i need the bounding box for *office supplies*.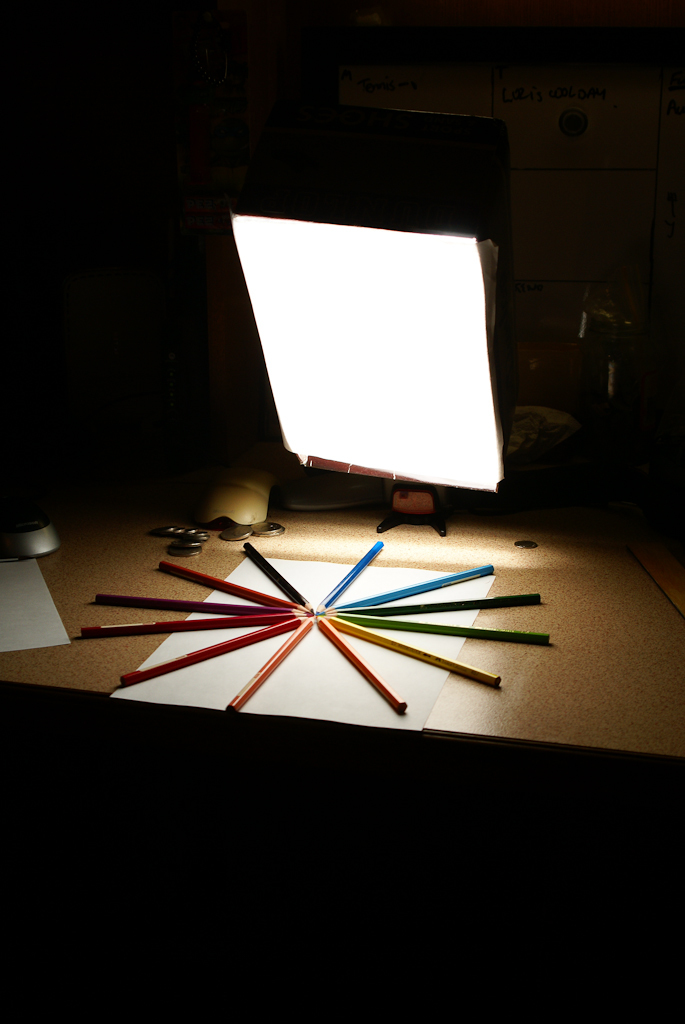
Here it is: [312,530,394,611].
